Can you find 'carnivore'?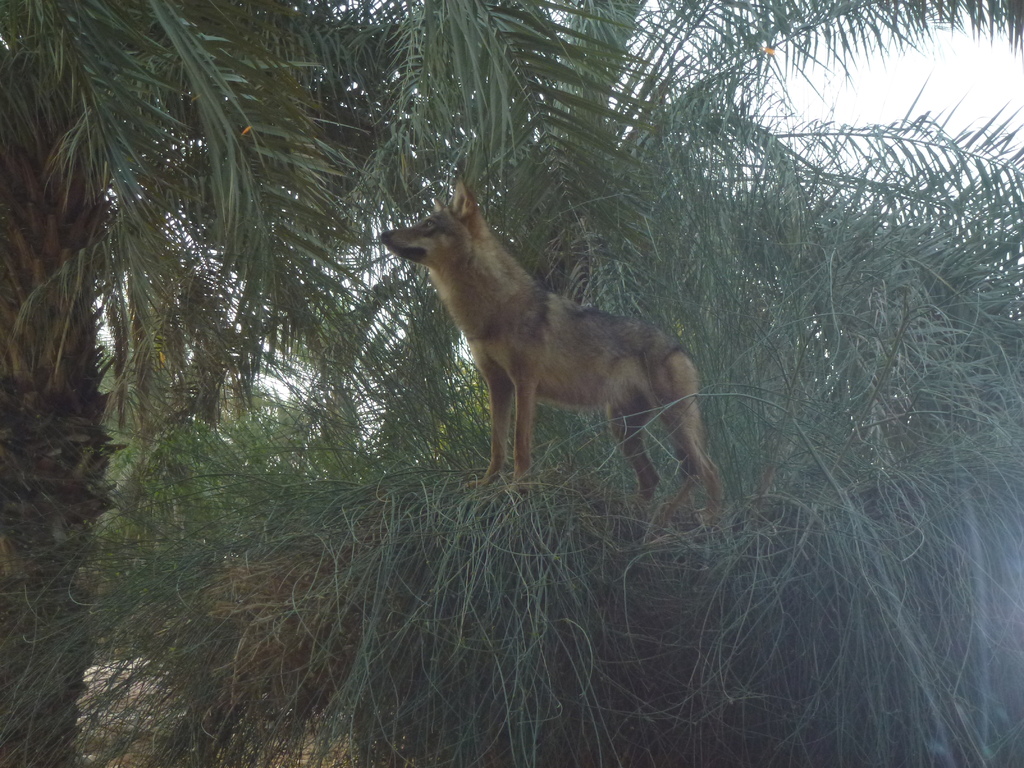
Yes, bounding box: BBox(380, 183, 724, 543).
